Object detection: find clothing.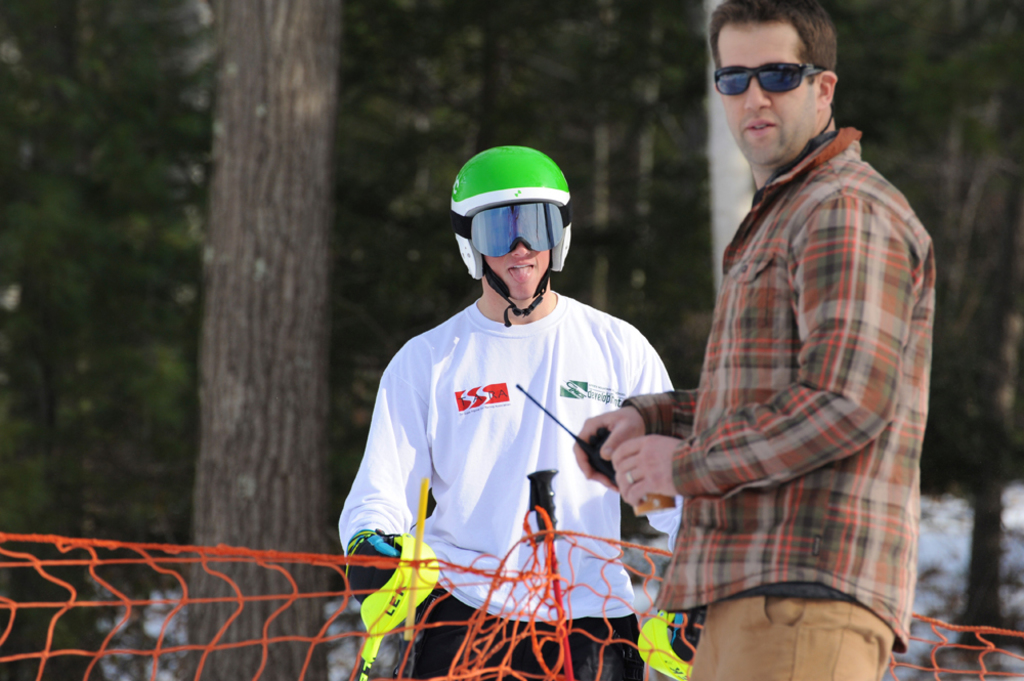
647/50/943/664.
